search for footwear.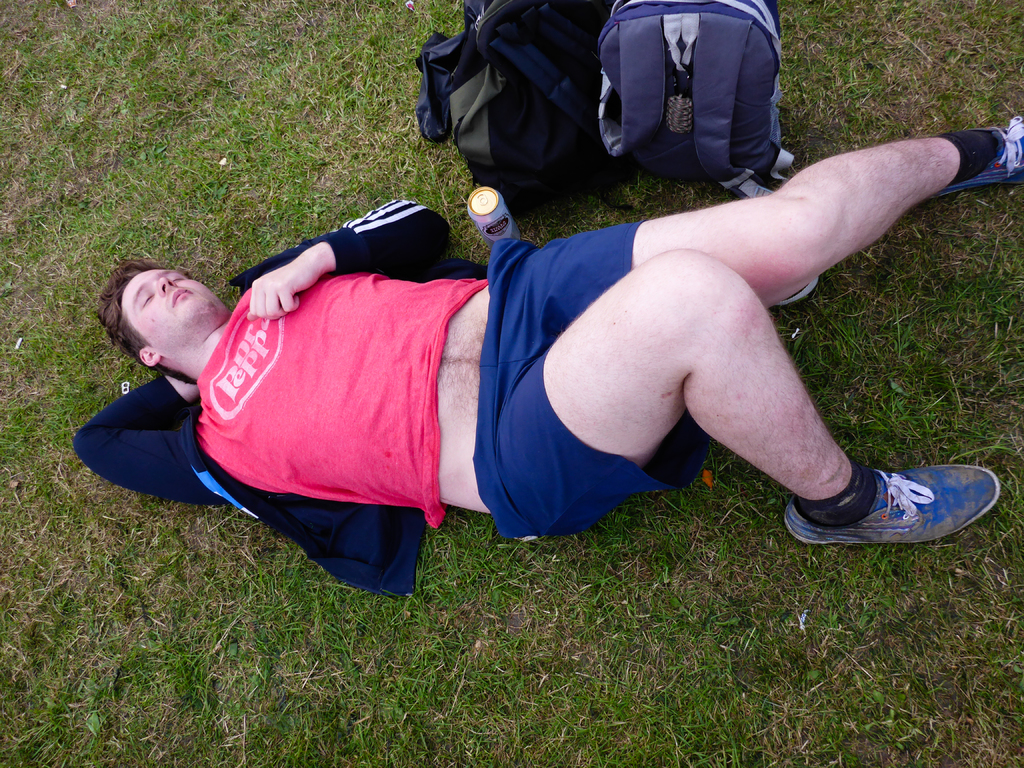
Found at region(938, 117, 1023, 198).
